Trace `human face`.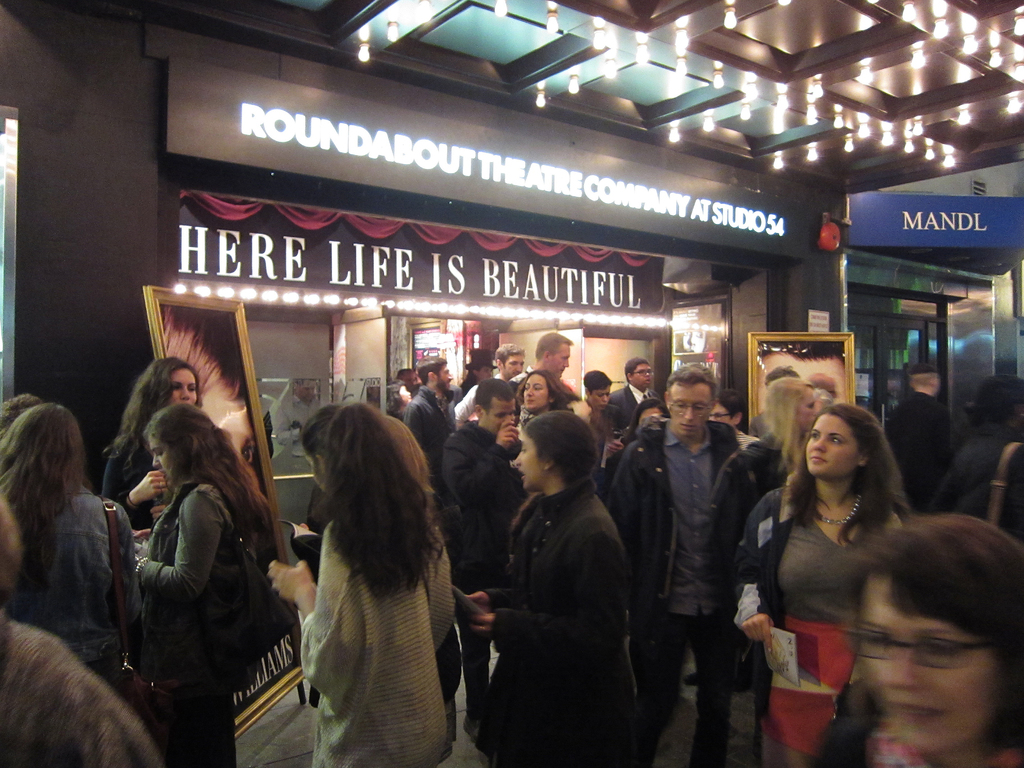
Traced to (592,387,608,410).
